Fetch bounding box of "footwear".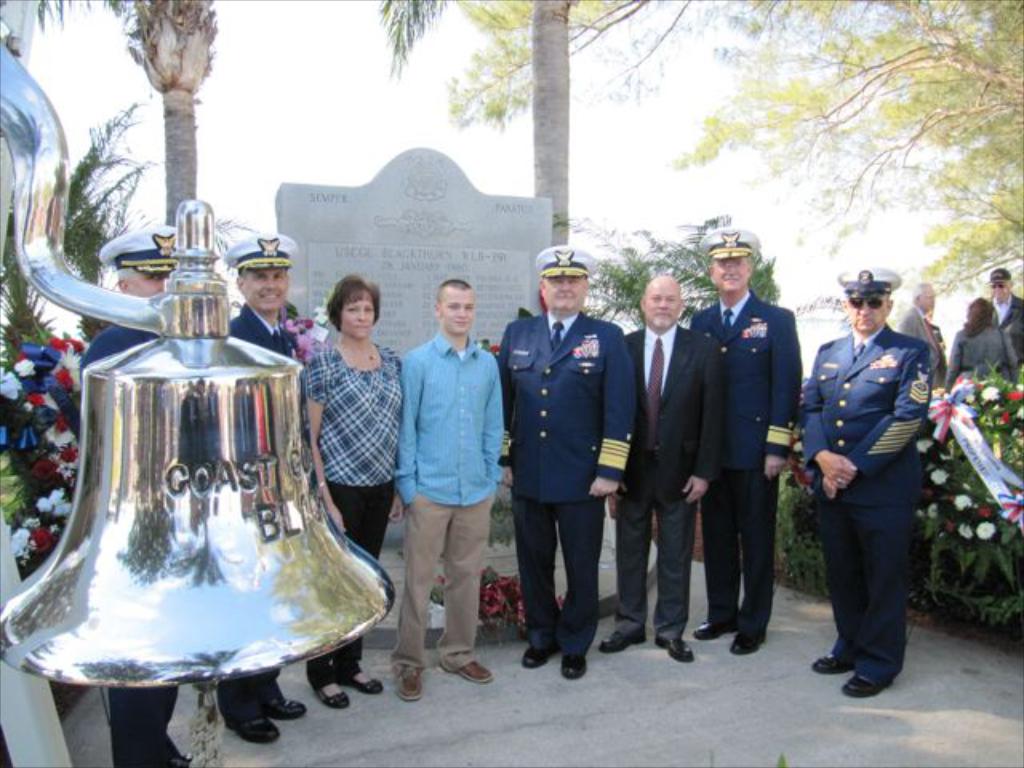
Bbox: <region>517, 651, 555, 672</region>.
